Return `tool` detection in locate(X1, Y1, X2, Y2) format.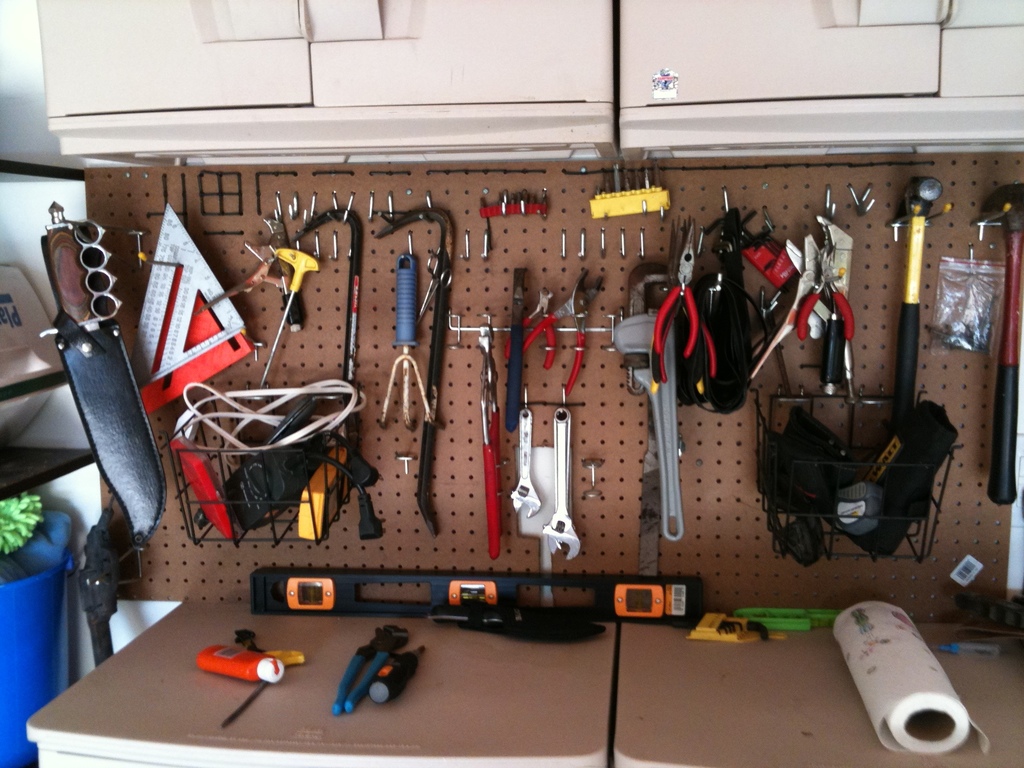
locate(520, 265, 605, 395).
